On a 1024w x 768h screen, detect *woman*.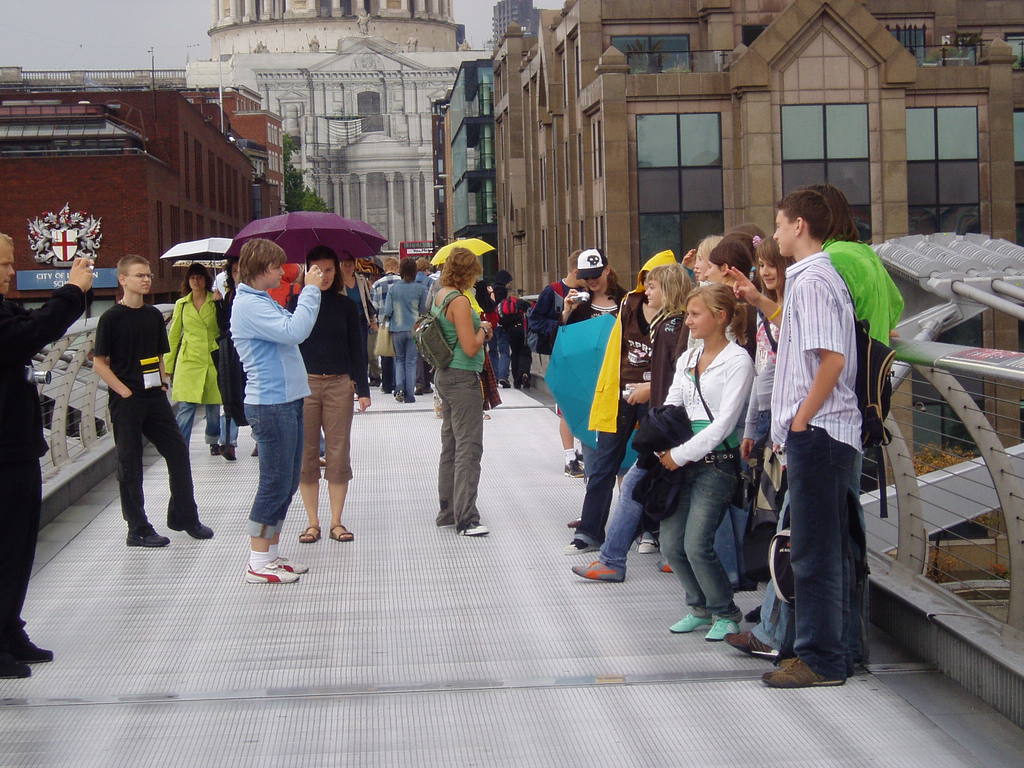
bbox=(565, 248, 636, 323).
